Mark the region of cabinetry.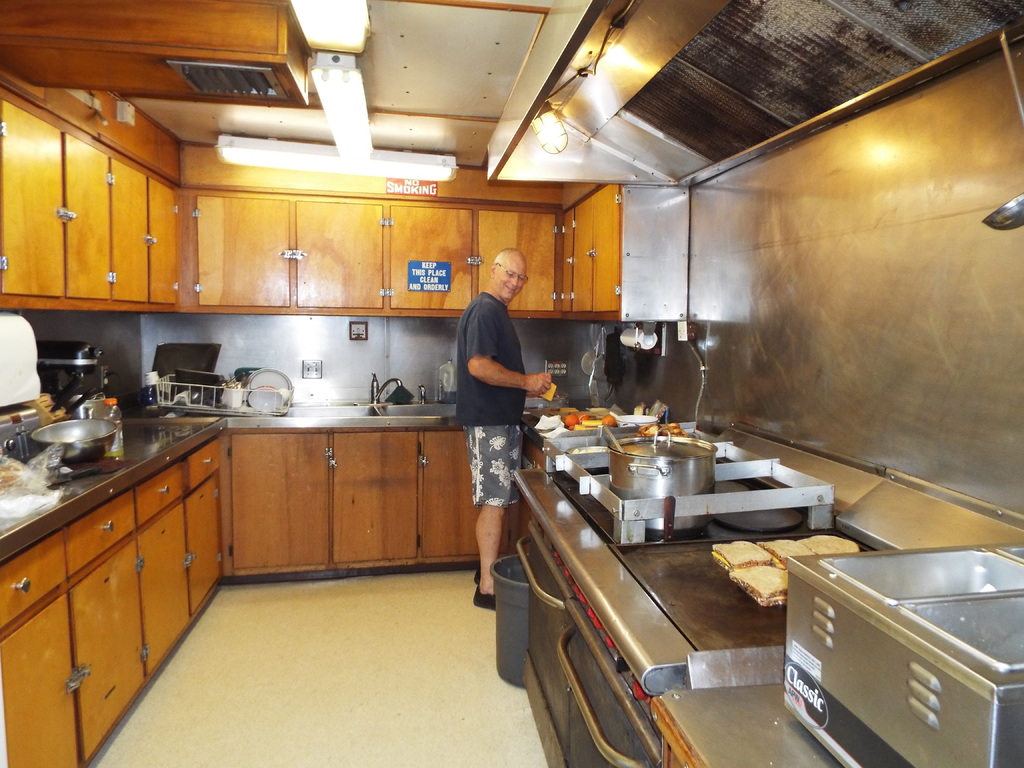
Region: BBox(573, 194, 596, 313).
